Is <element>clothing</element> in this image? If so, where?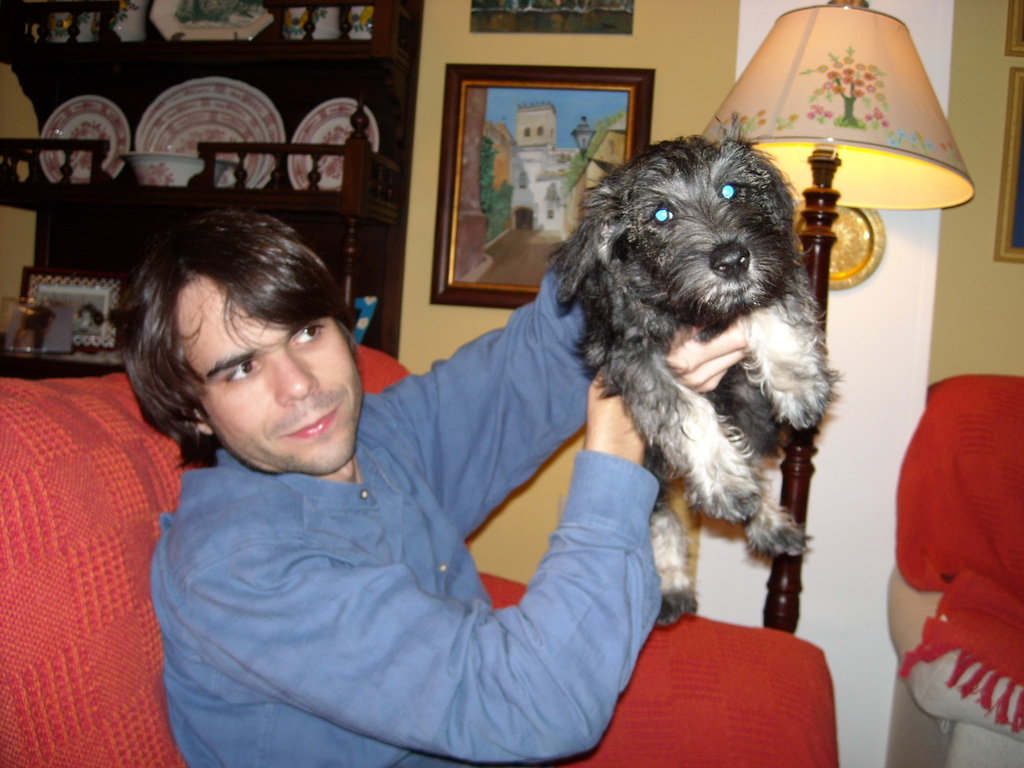
Yes, at bbox=(157, 258, 723, 767).
